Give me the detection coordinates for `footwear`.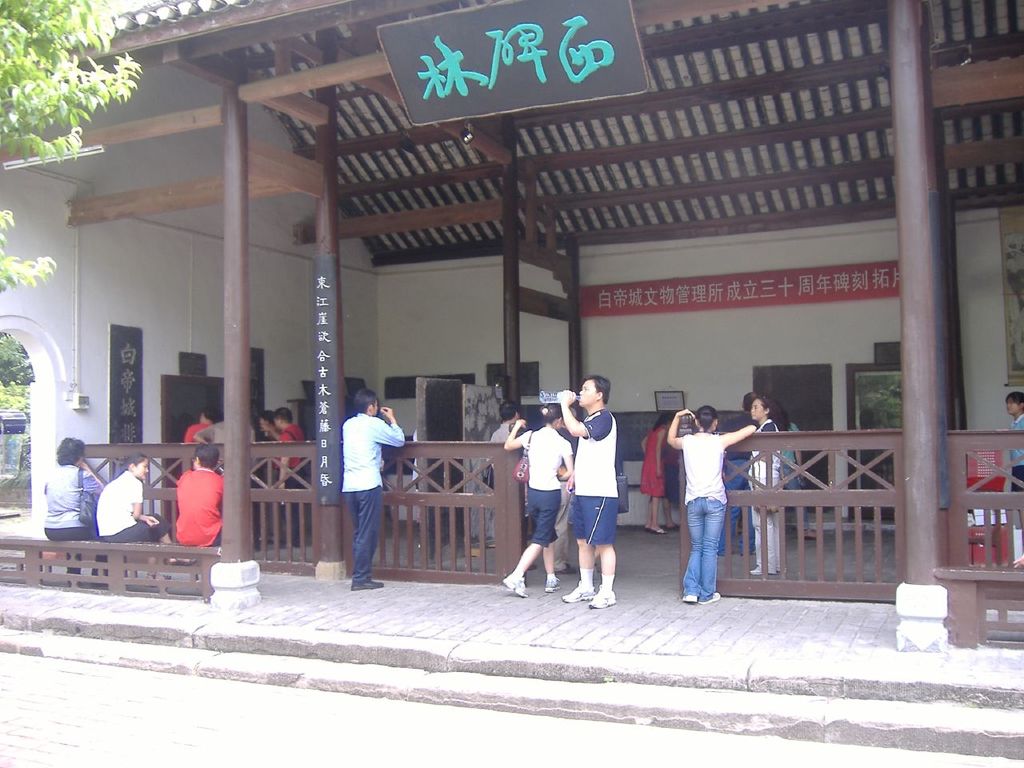
bbox=[673, 524, 686, 530].
